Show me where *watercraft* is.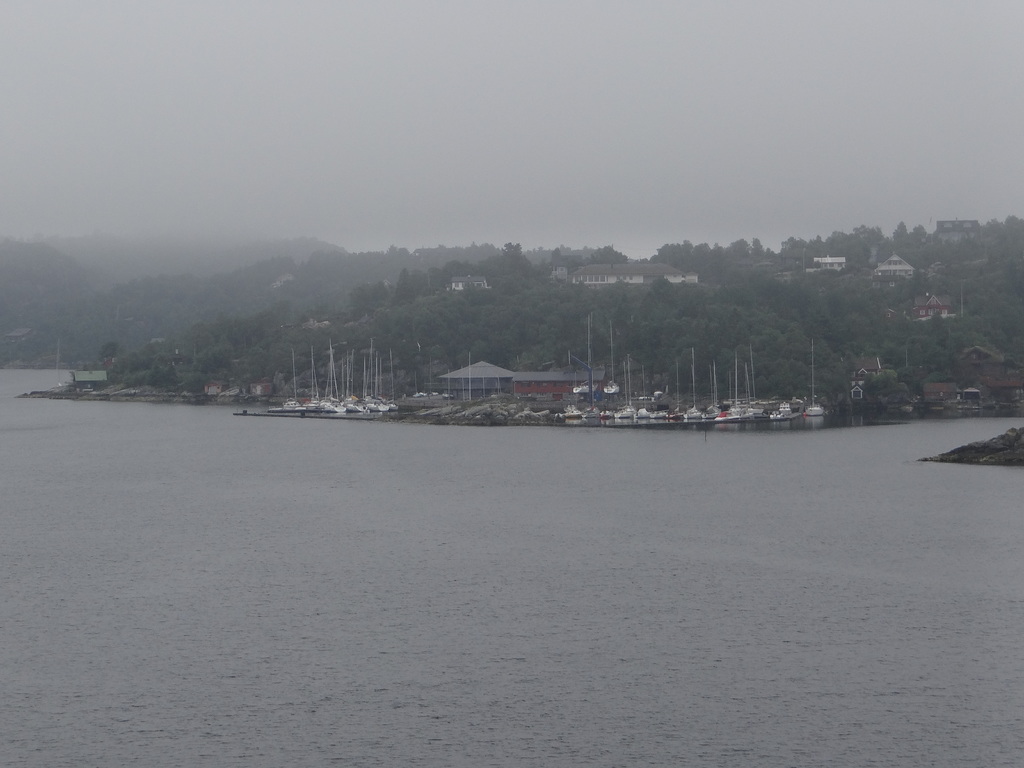
*watercraft* is at bbox=(684, 399, 709, 415).
